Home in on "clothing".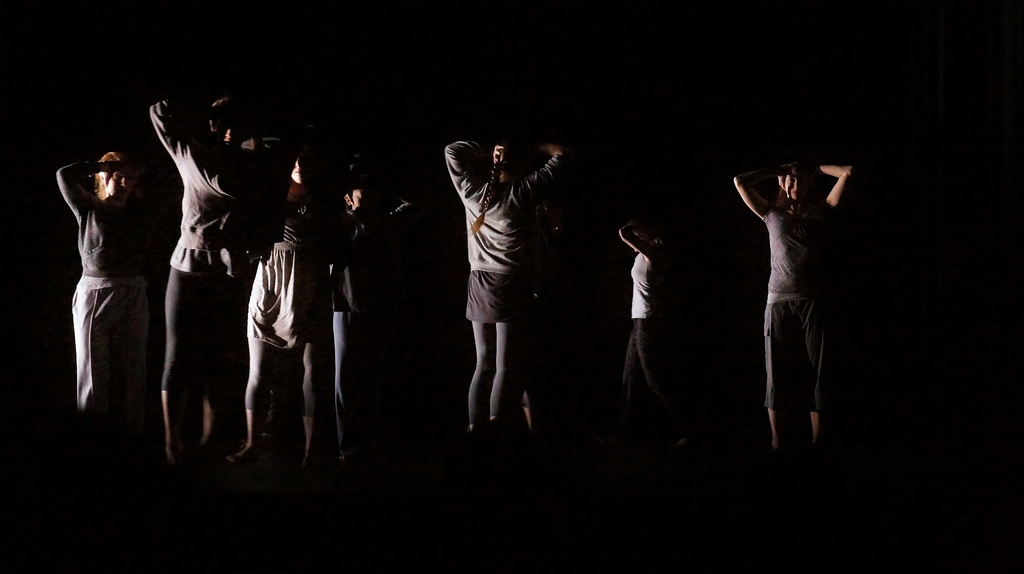
Homed in at (x1=244, y1=206, x2=328, y2=409).
